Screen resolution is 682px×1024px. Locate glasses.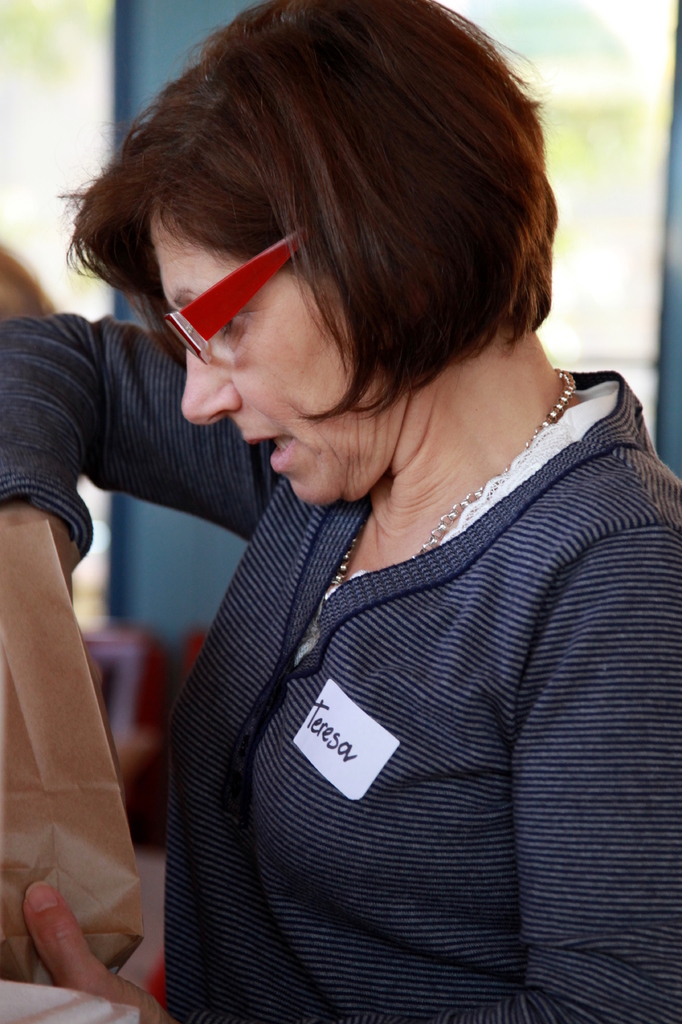
left=159, top=212, right=326, bottom=370.
